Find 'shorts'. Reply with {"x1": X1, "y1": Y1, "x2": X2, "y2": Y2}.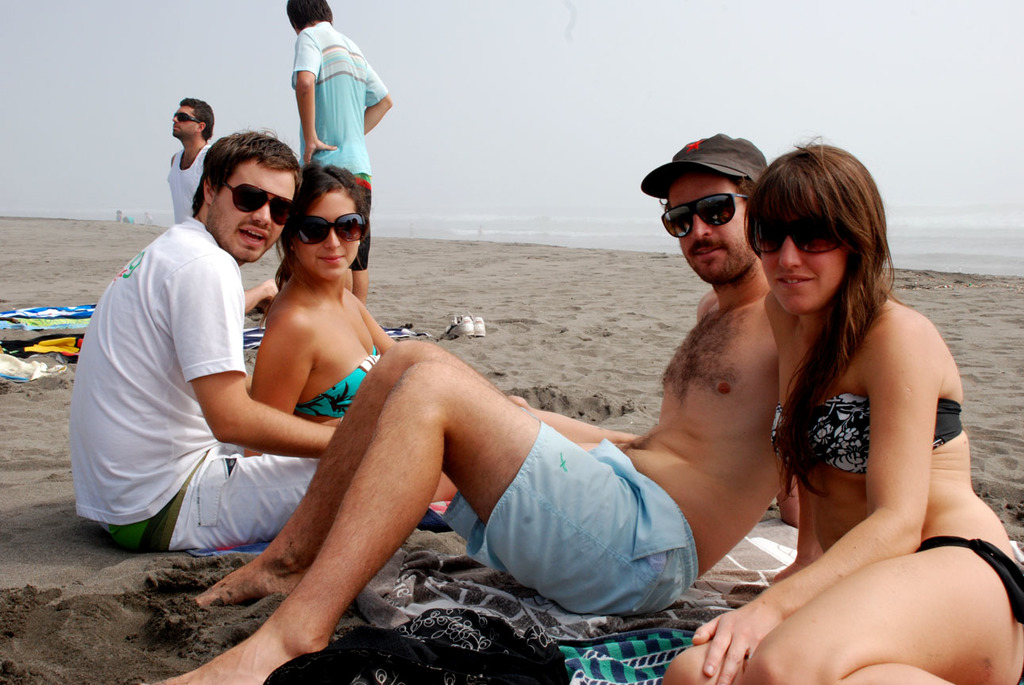
{"x1": 352, "y1": 178, "x2": 371, "y2": 270}.
